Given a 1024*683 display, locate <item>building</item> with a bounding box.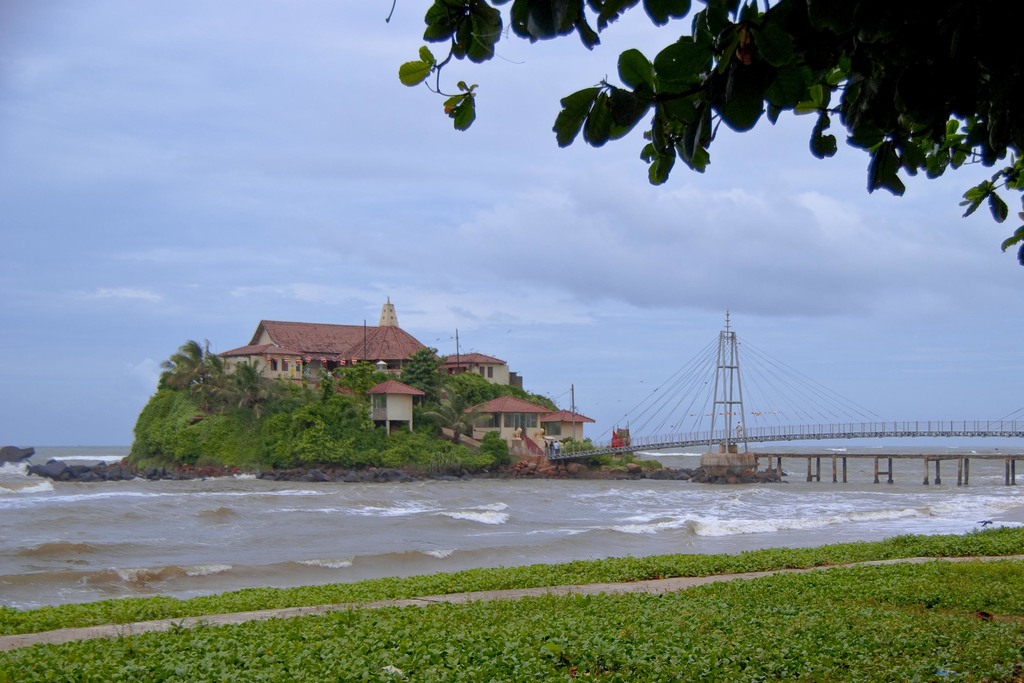
Located: bbox(204, 301, 594, 478).
